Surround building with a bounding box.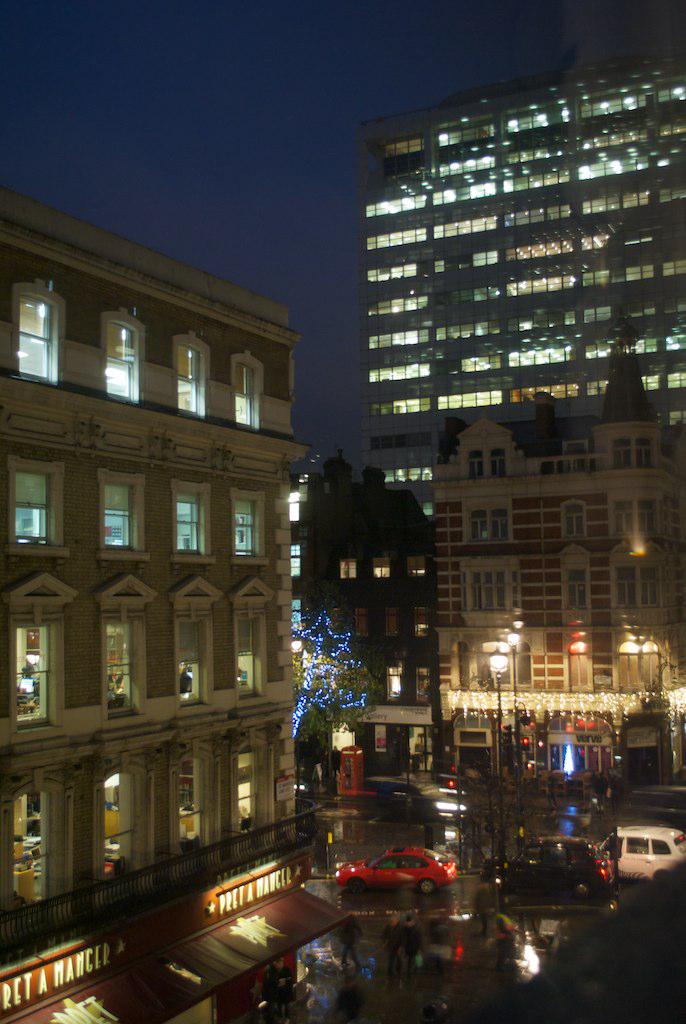
[422, 411, 685, 792].
